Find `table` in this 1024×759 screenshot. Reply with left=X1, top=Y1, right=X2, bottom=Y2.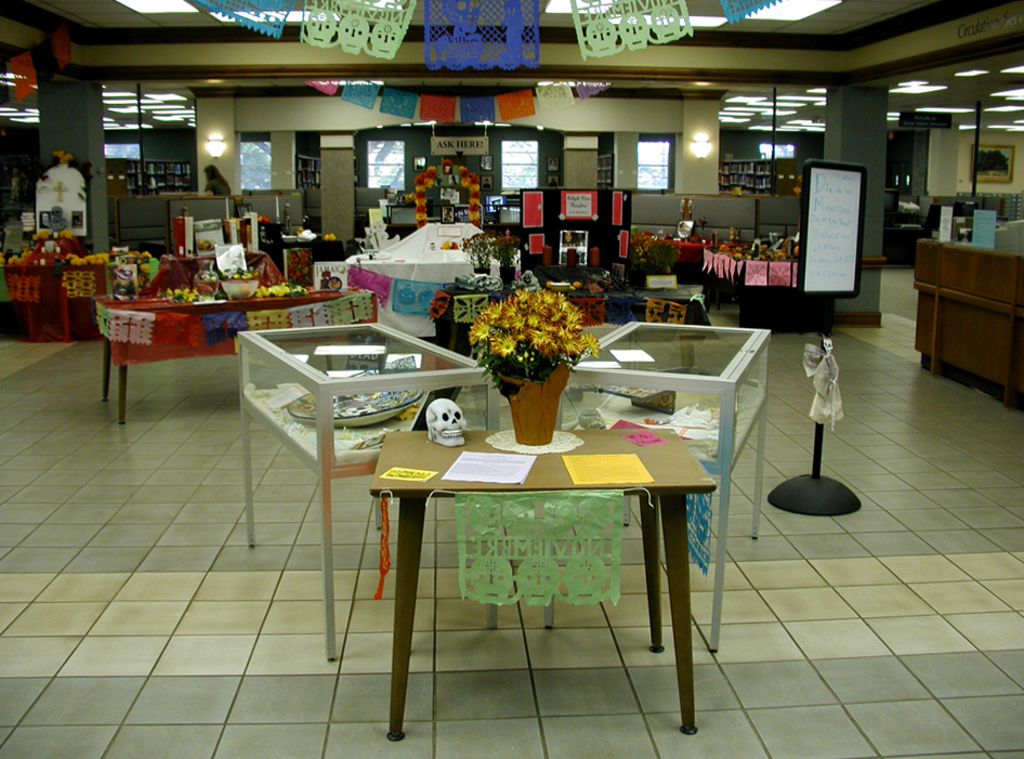
left=640, top=231, right=753, bottom=286.
